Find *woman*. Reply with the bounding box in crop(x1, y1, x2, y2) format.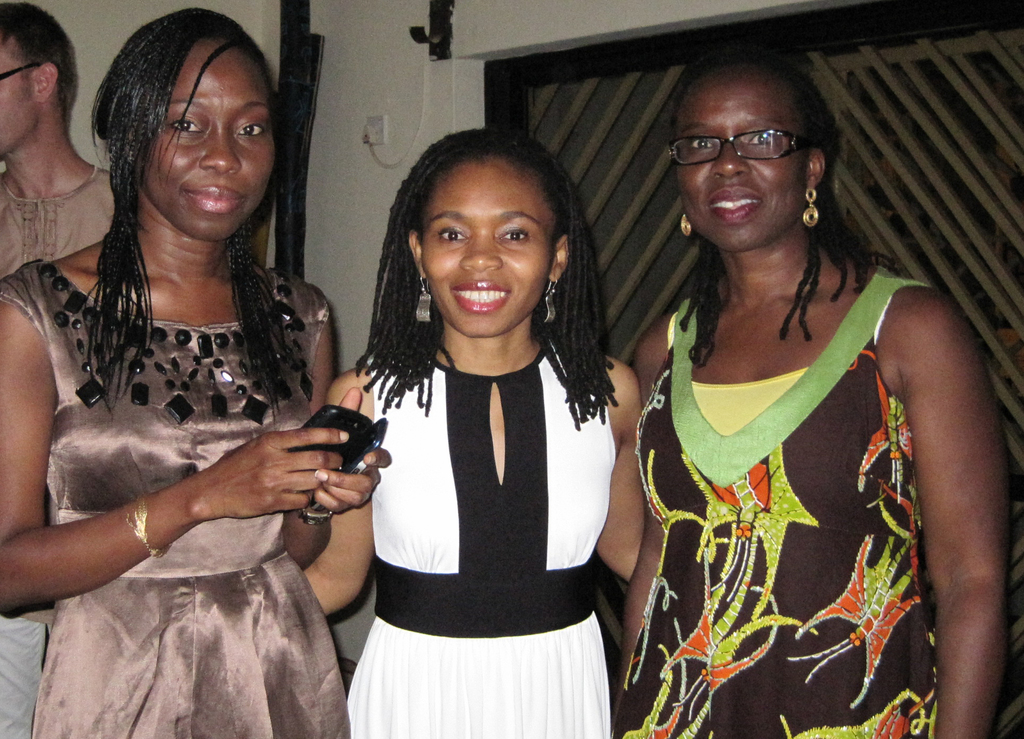
crop(623, 38, 1015, 738).
